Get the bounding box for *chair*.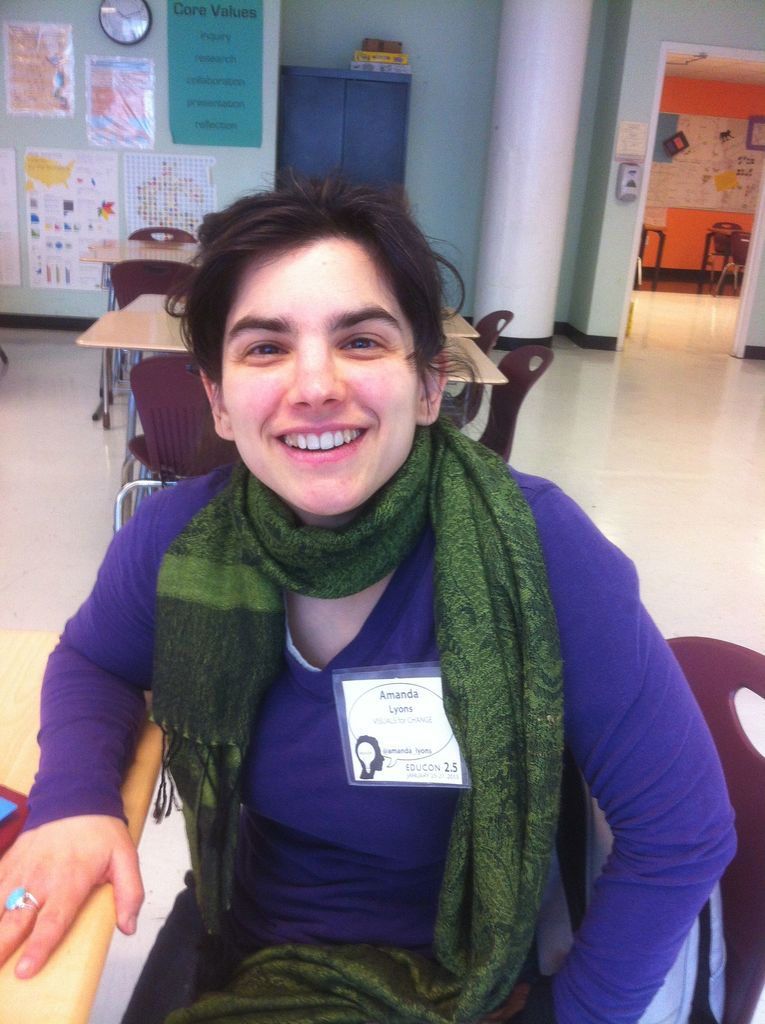
714 232 756 294.
